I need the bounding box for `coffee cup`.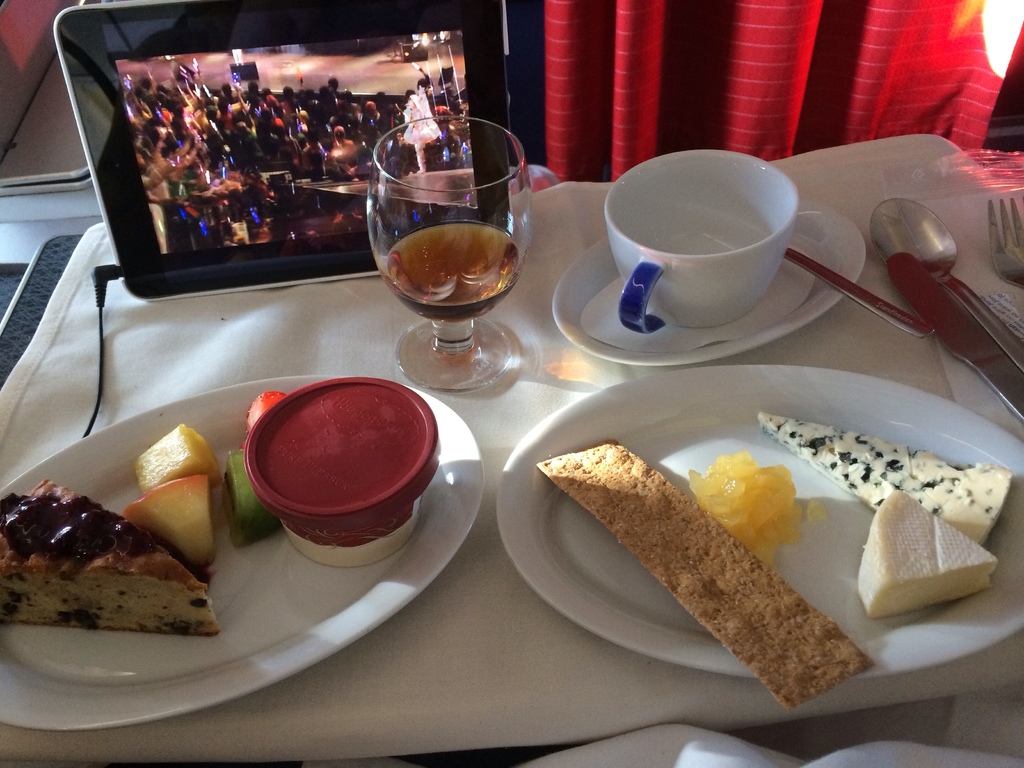
Here it is: Rect(603, 149, 800, 335).
